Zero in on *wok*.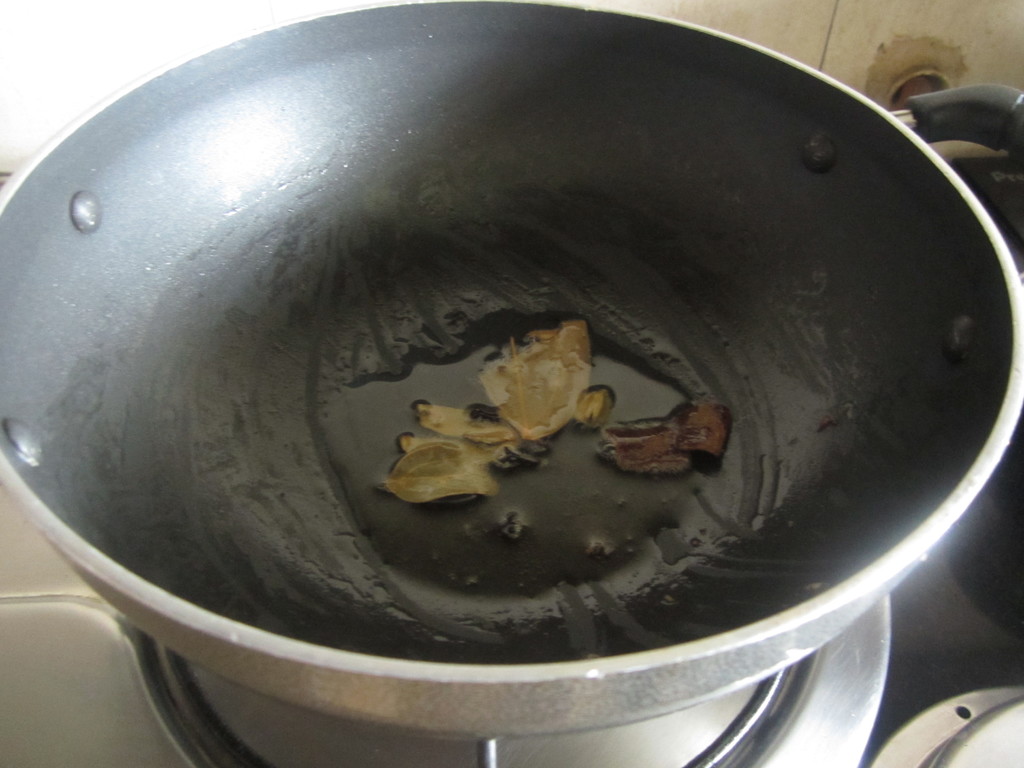
Zeroed in: [0,0,1023,748].
